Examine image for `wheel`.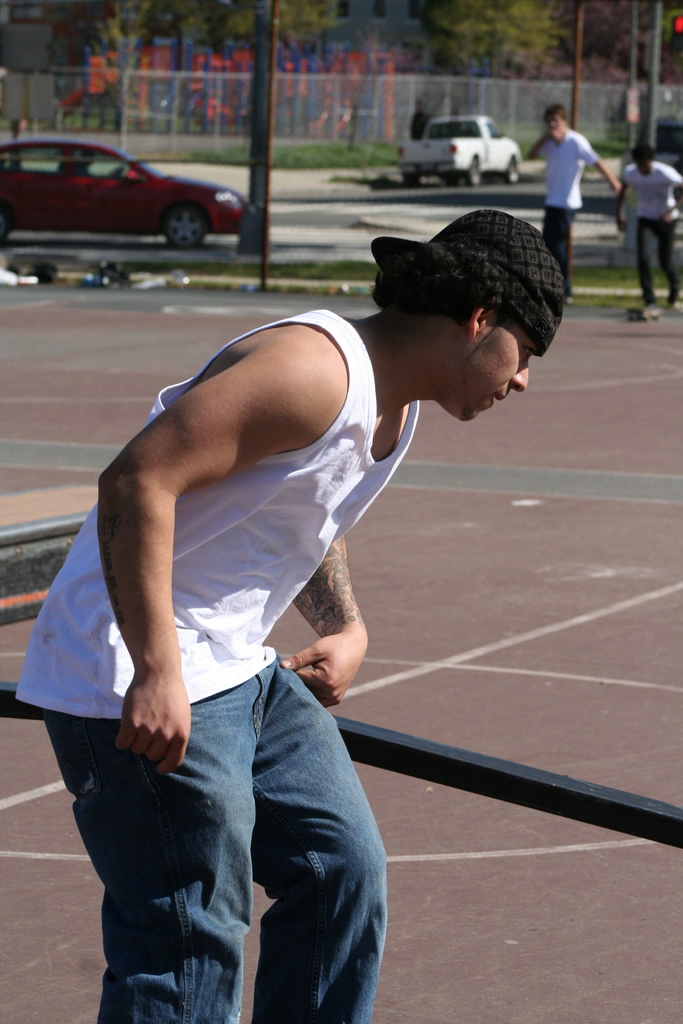
Examination result: {"x1": 442, "y1": 168, "x2": 458, "y2": 182}.
